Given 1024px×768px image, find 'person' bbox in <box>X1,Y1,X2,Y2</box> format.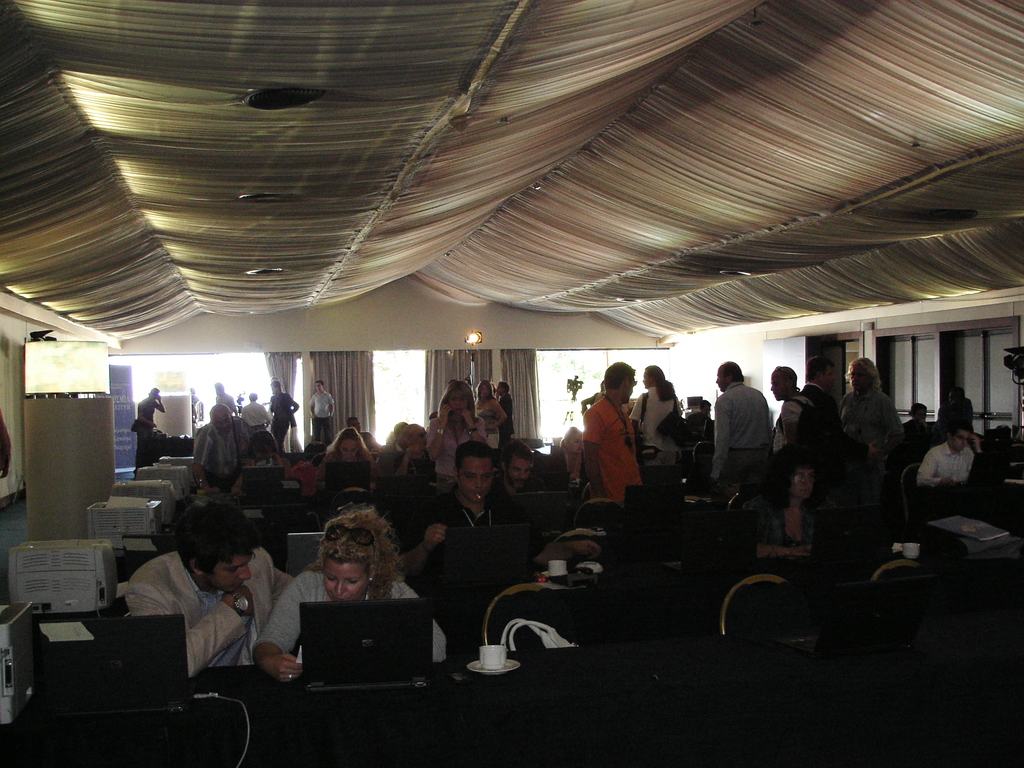
<box>838,356,907,528</box>.
